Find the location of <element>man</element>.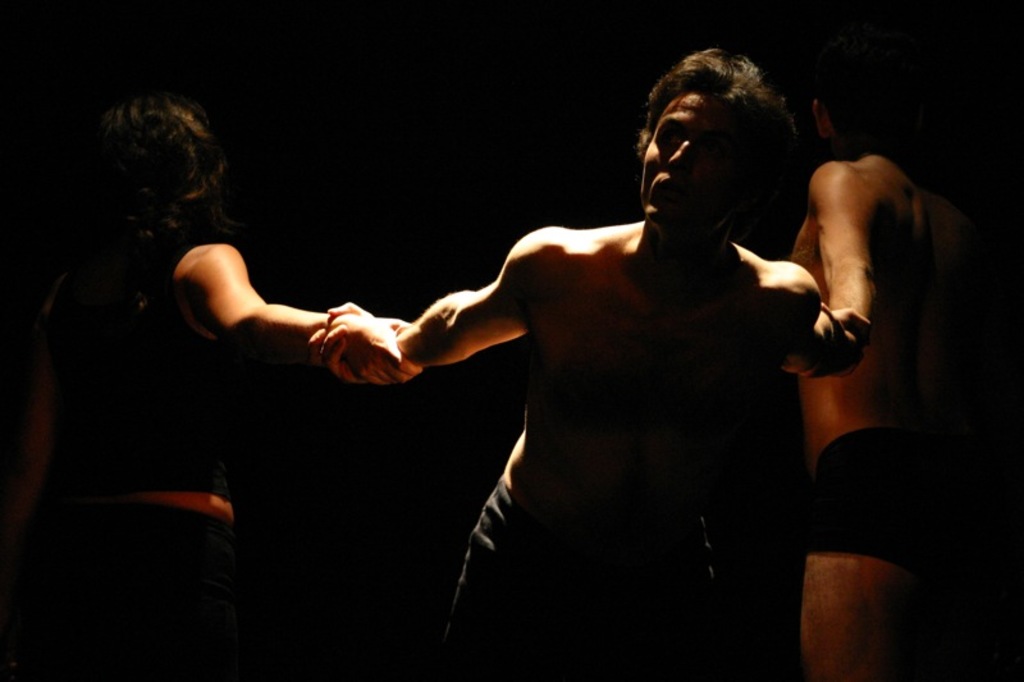
Location: select_region(311, 51, 876, 681).
